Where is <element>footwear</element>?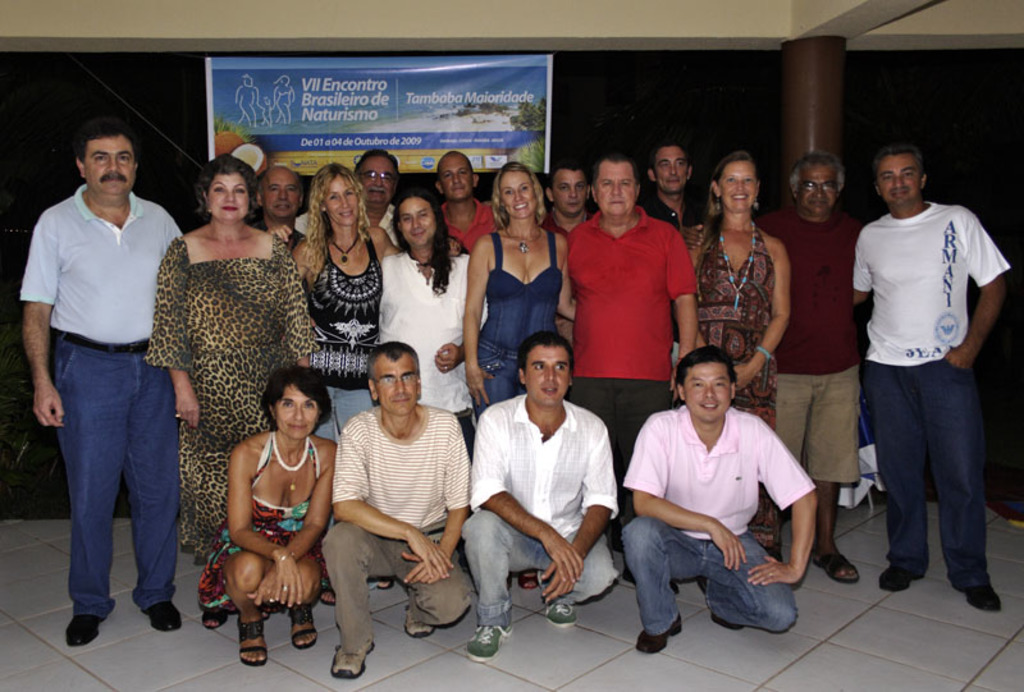
[left=289, top=613, right=320, bottom=652].
